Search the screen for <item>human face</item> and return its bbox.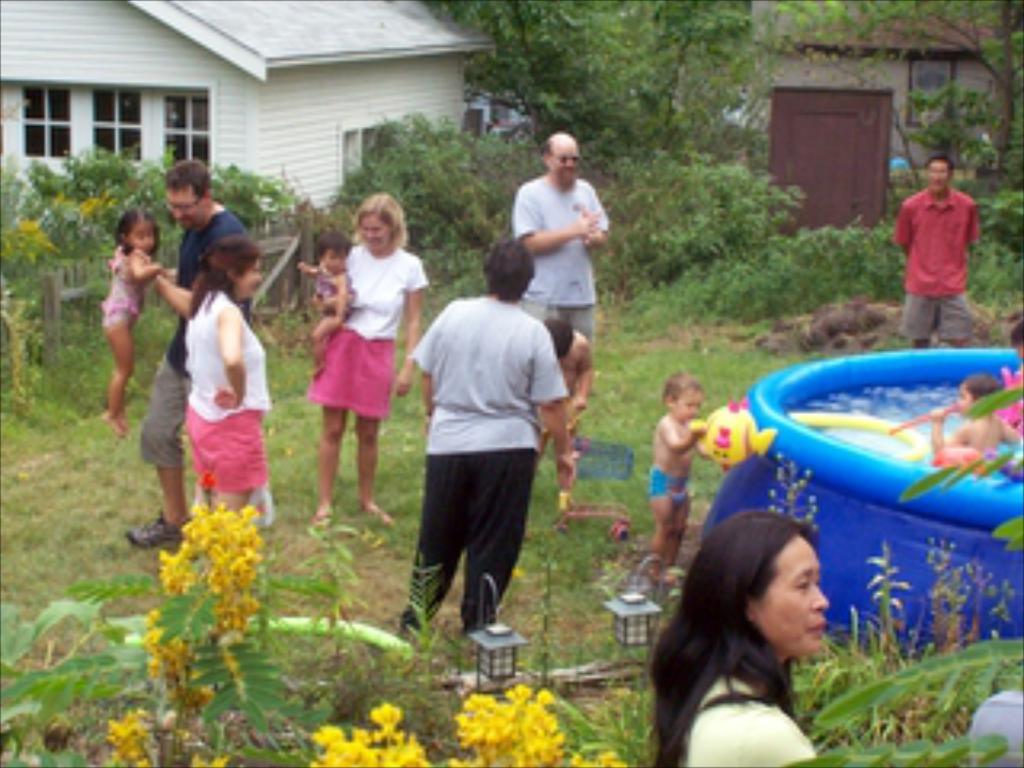
Found: 954:384:973:413.
